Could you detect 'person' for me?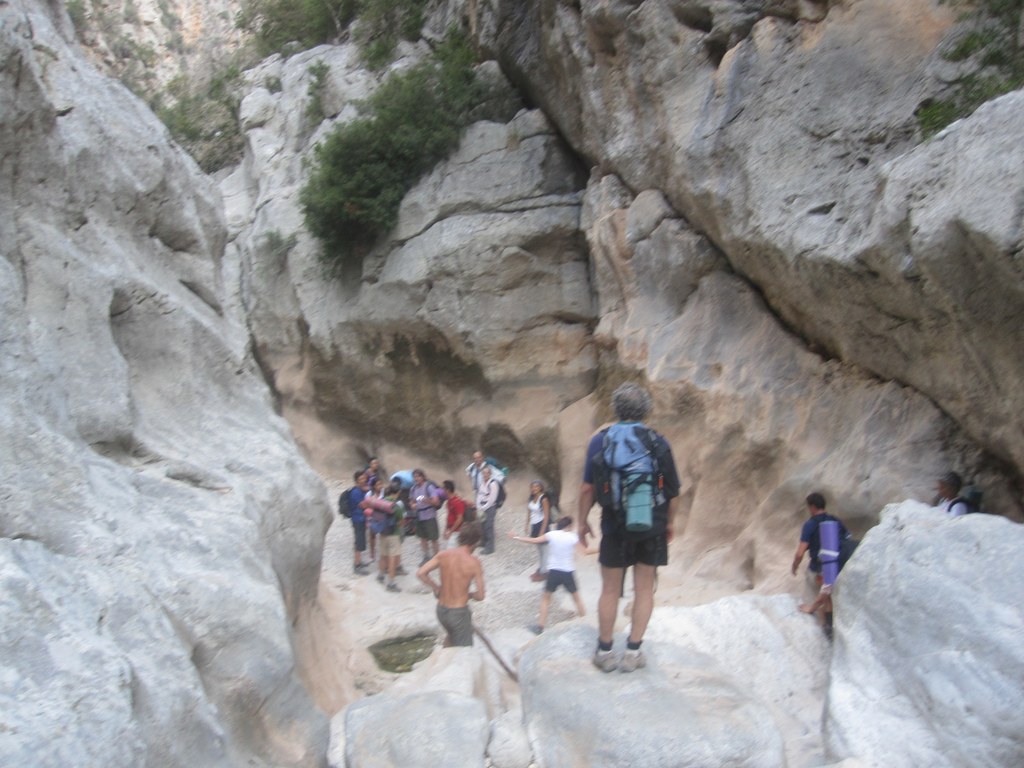
Detection result: bbox=(577, 381, 678, 673).
